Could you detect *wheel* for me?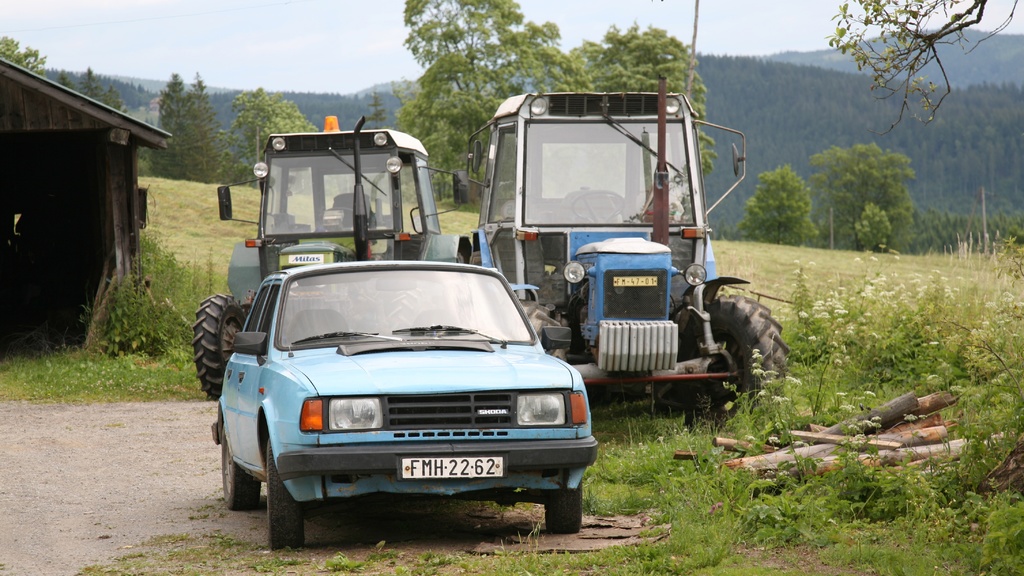
Detection result: Rect(193, 297, 253, 395).
